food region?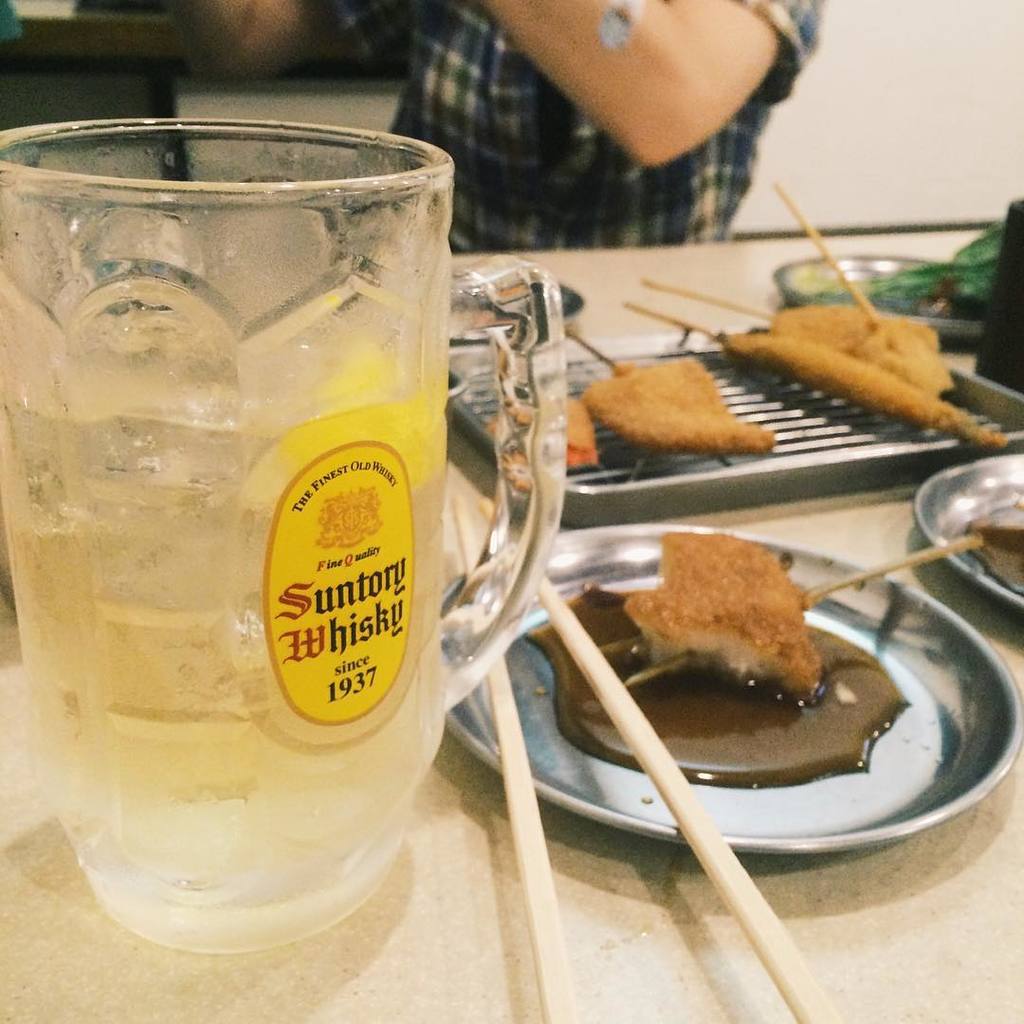
region(723, 329, 1011, 453)
